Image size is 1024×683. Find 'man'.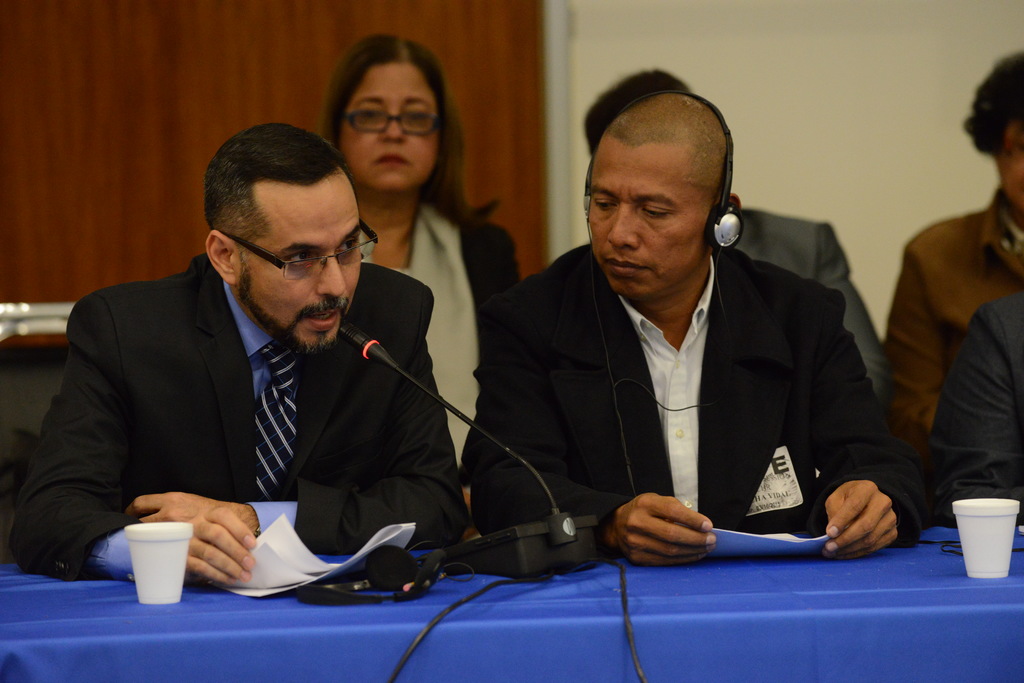
region(27, 135, 482, 595).
